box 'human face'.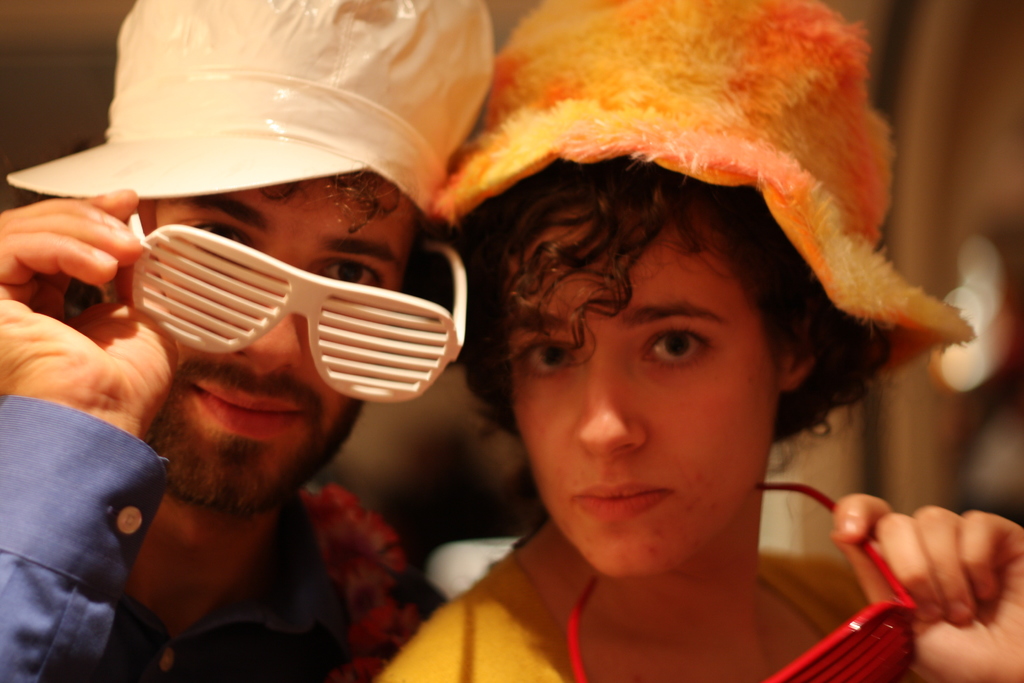
<box>513,202,776,575</box>.
